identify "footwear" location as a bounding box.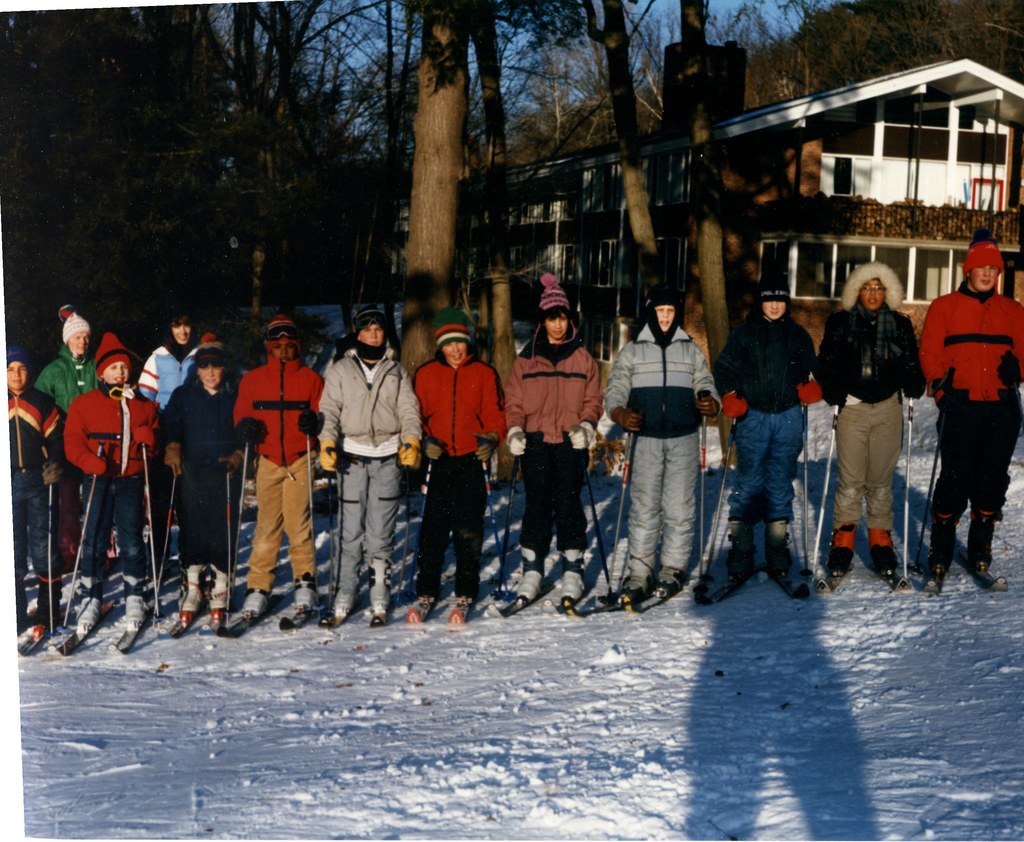
left=966, top=507, right=1004, bottom=569.
